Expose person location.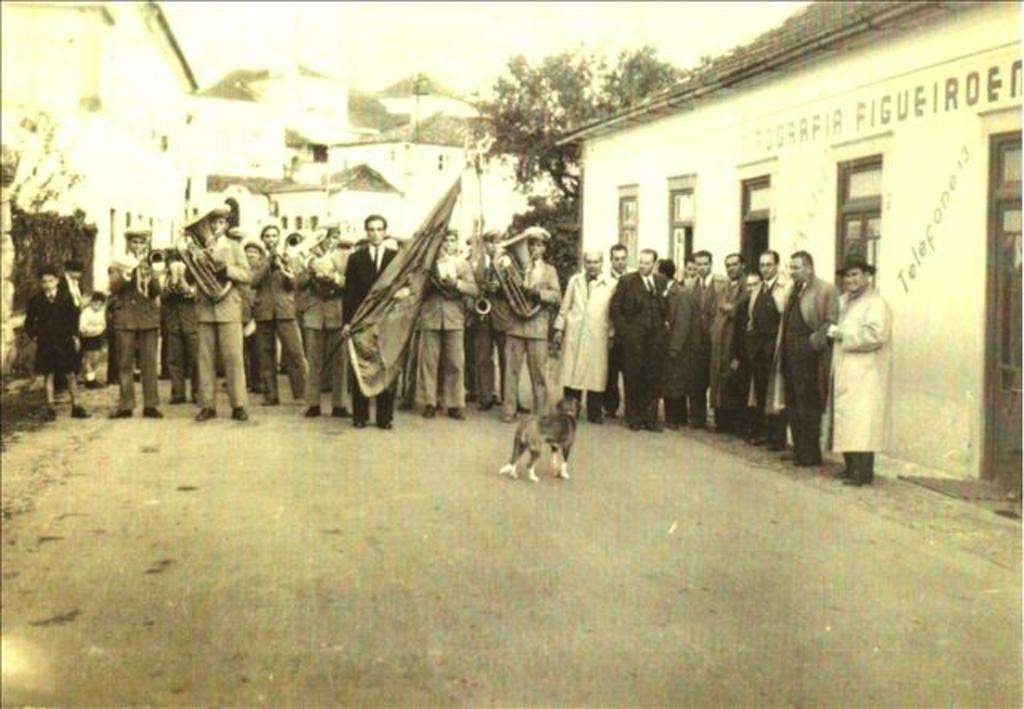
Exposed at bbox(835, 232, 915, 493).
